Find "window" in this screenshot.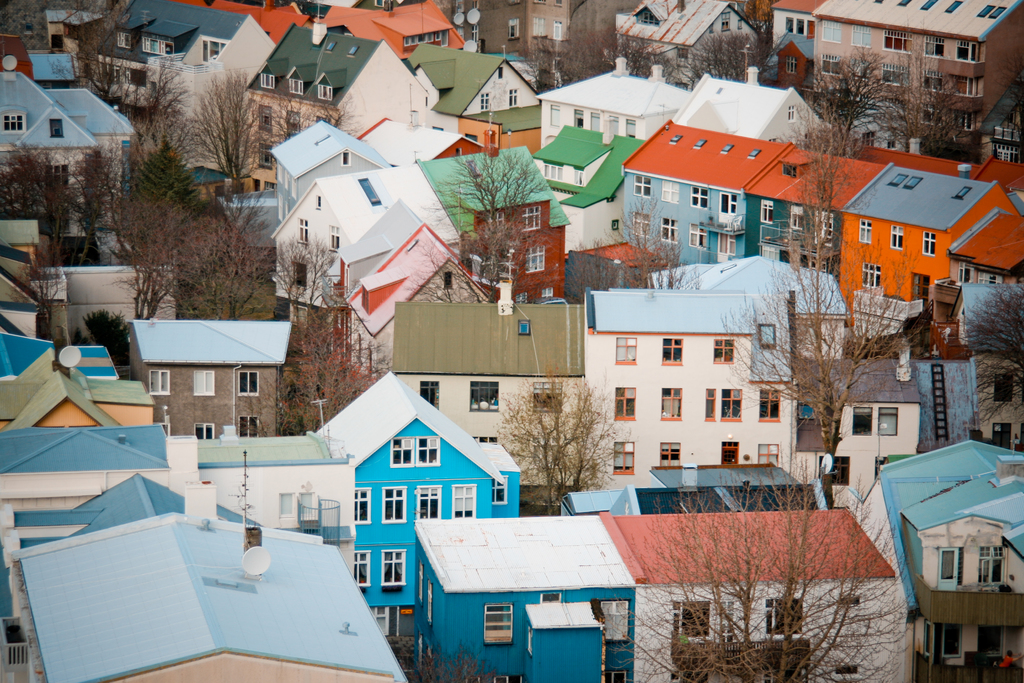
The bounding box for "window" is locate(383, 484, 406, 525).
